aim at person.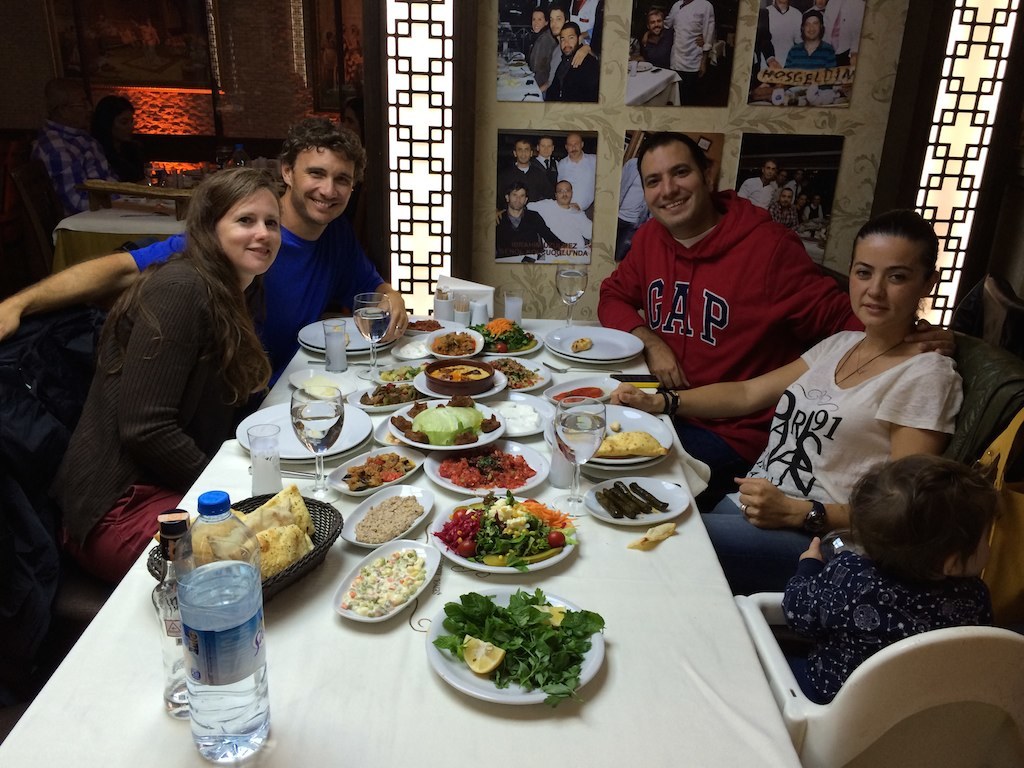
Aimed at [609,207,967,596].
